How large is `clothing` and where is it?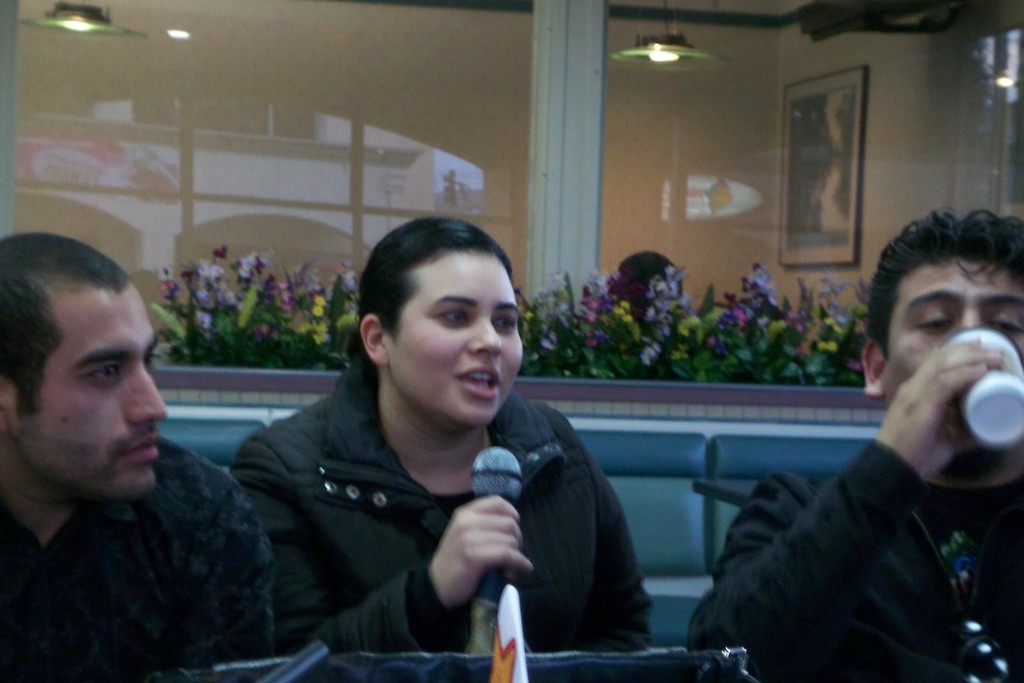
Bounding box: select_region(0, 439, 276, 682).
